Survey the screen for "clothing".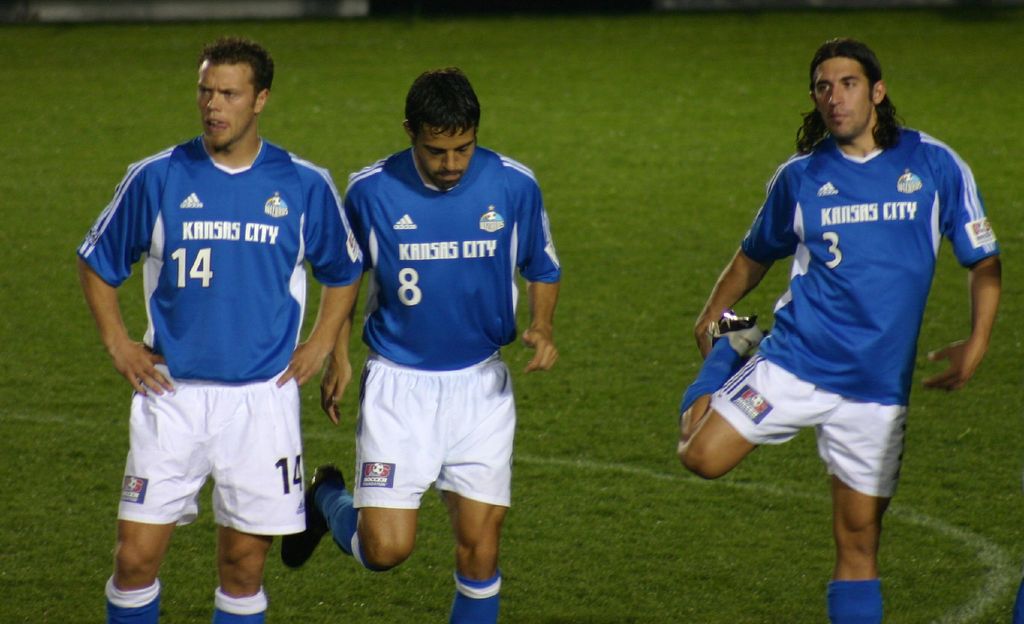
Survey found: {"left": 342, "top": 143, "right": 561, "bottom": 508}.
